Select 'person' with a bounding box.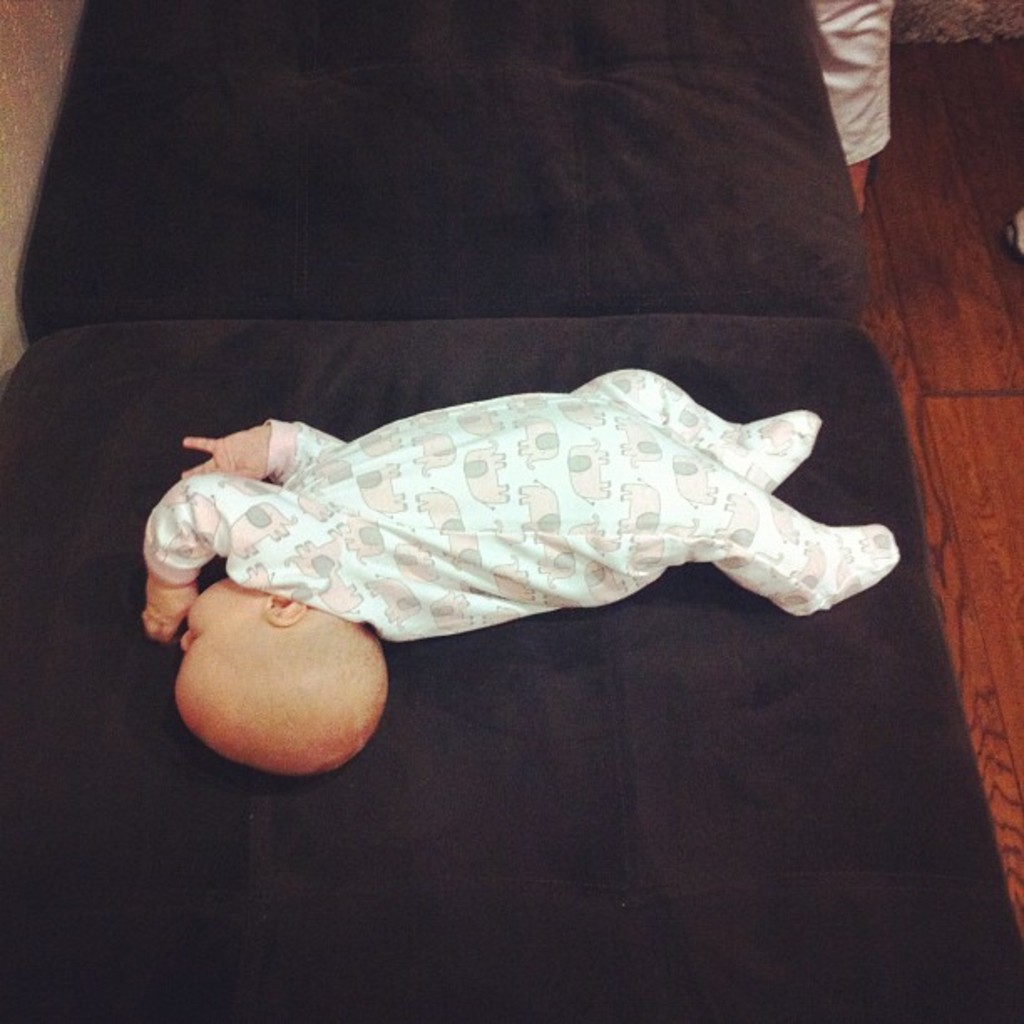
[800,0,897,221].
